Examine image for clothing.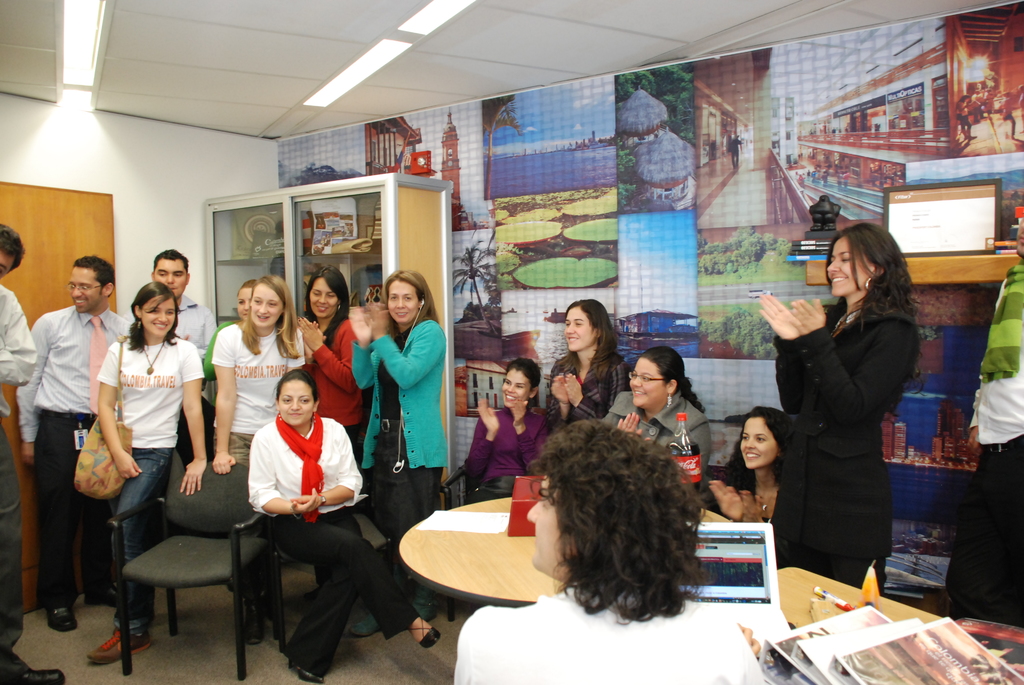
Examination result: bbox=[543, 350, 633, 432].
